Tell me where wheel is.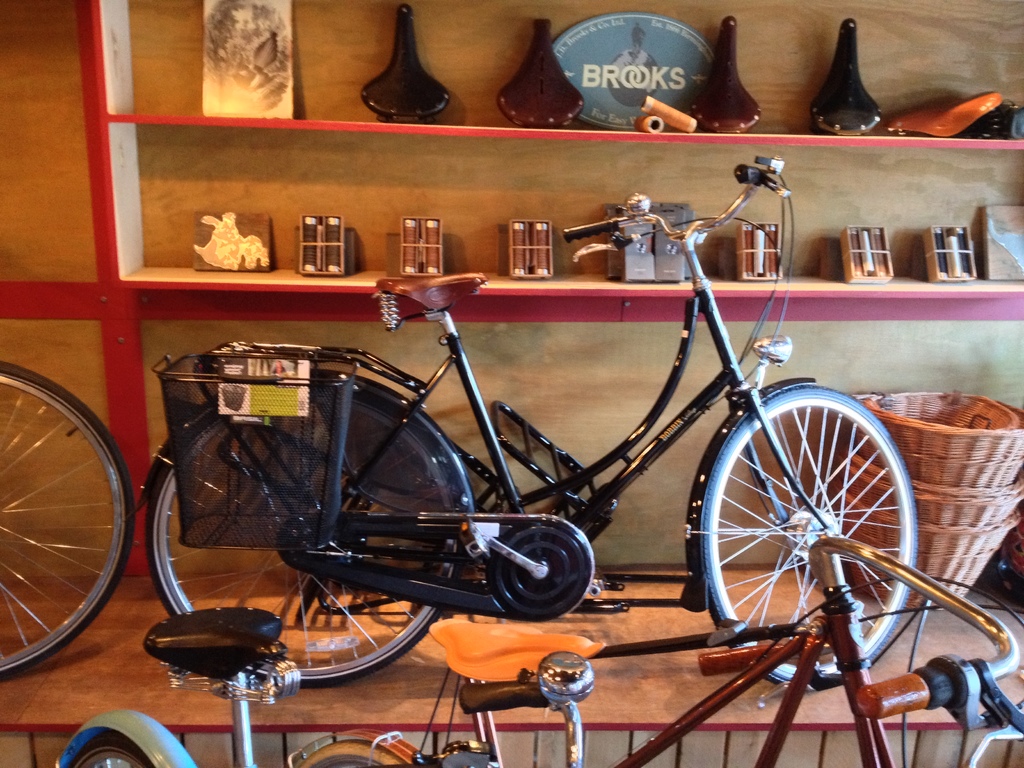
wheel is at 70, 733, 157, 767.
